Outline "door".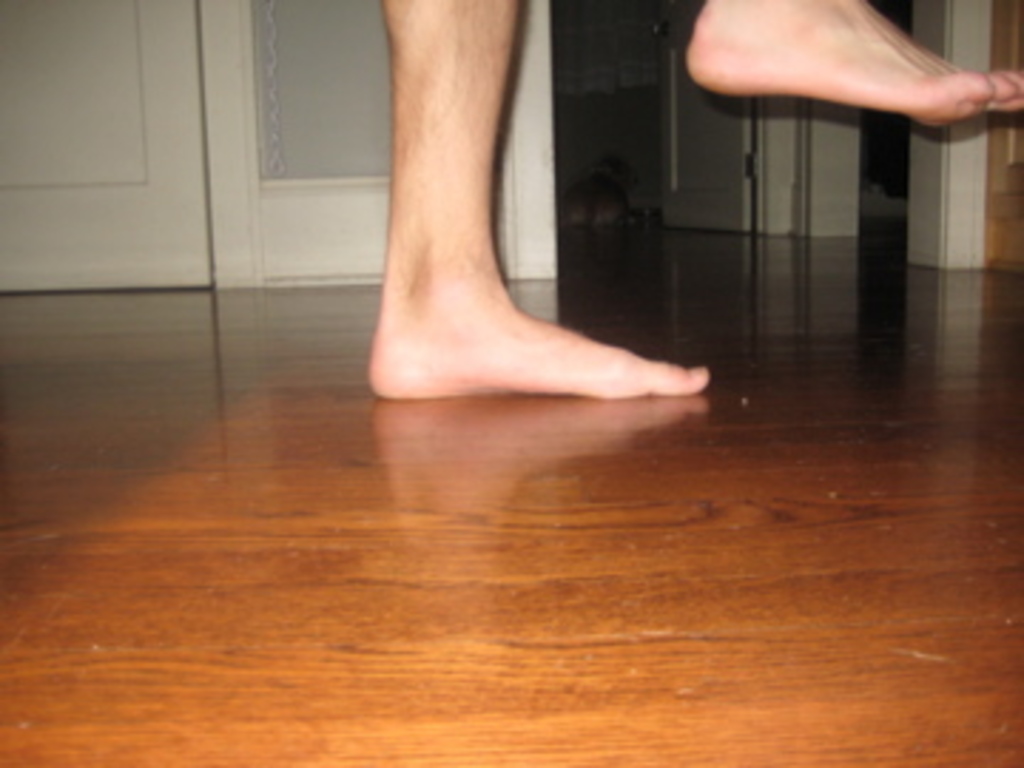
Outline: bbox=(657, 3, 757, 230).
